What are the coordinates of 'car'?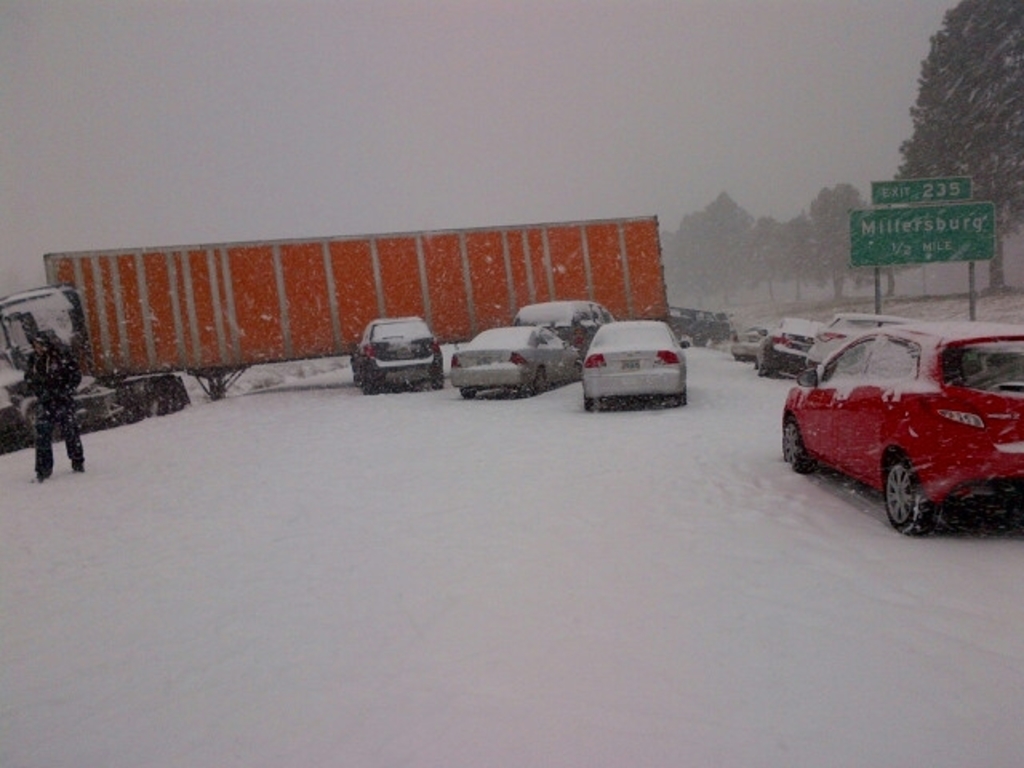
<bbox>808, 309, 920, 368</bbox>.
